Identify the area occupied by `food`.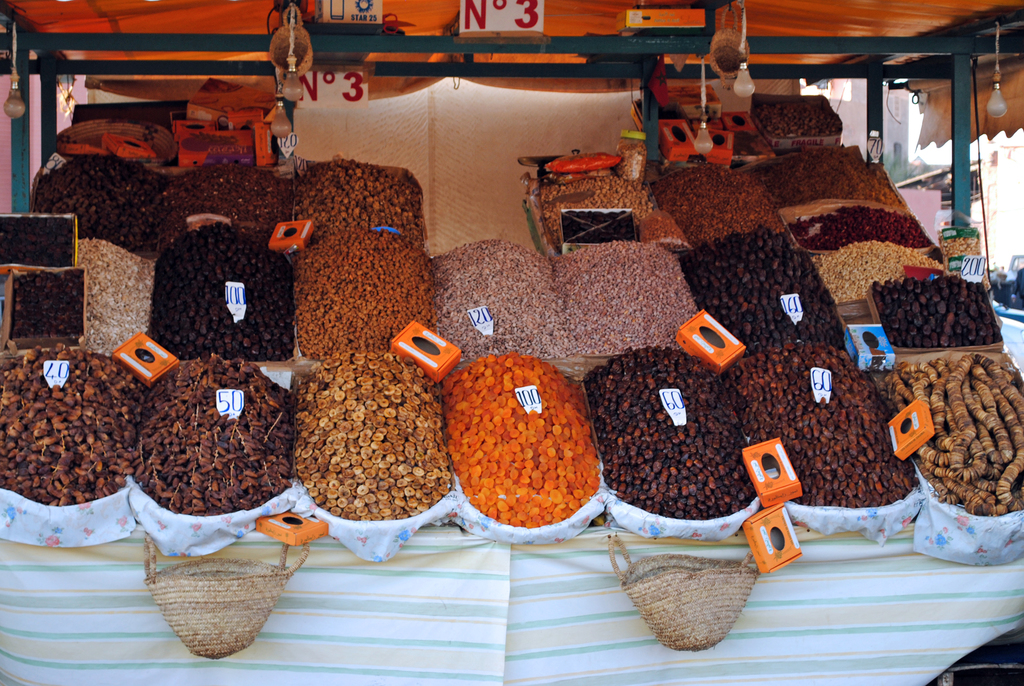
Area: bbox(430, 239, 586, 375).
